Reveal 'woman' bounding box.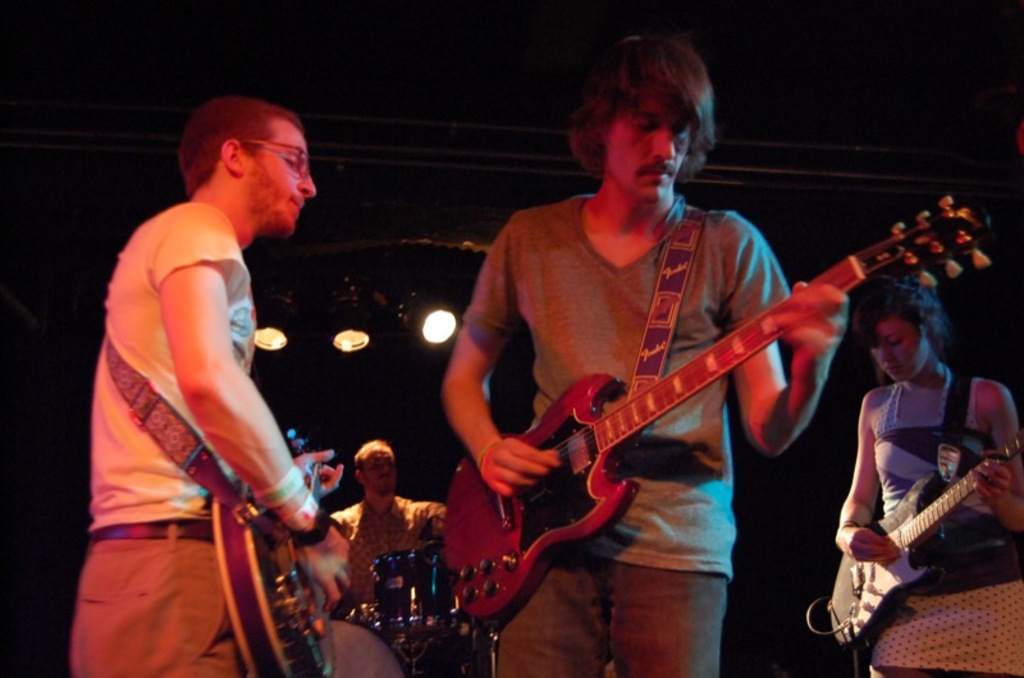
Revealed: box(827, 258, 1023, 677).
